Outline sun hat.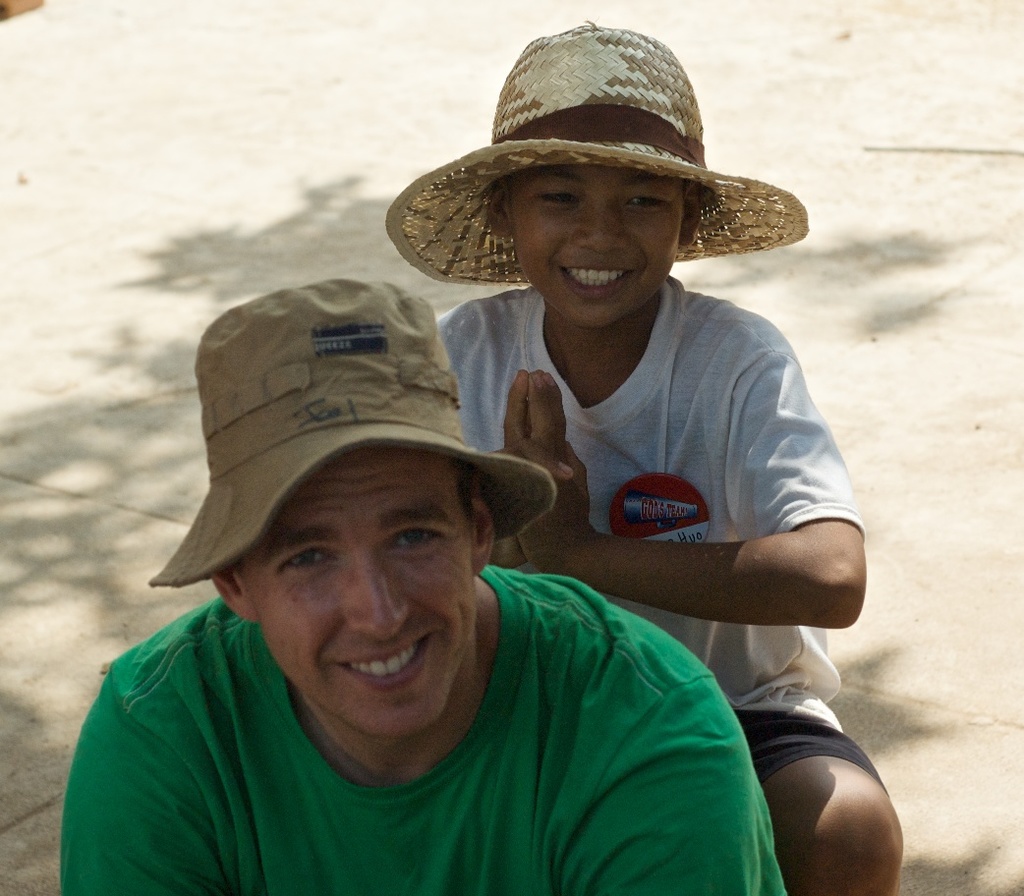
Outline: (144,273,565,586).
